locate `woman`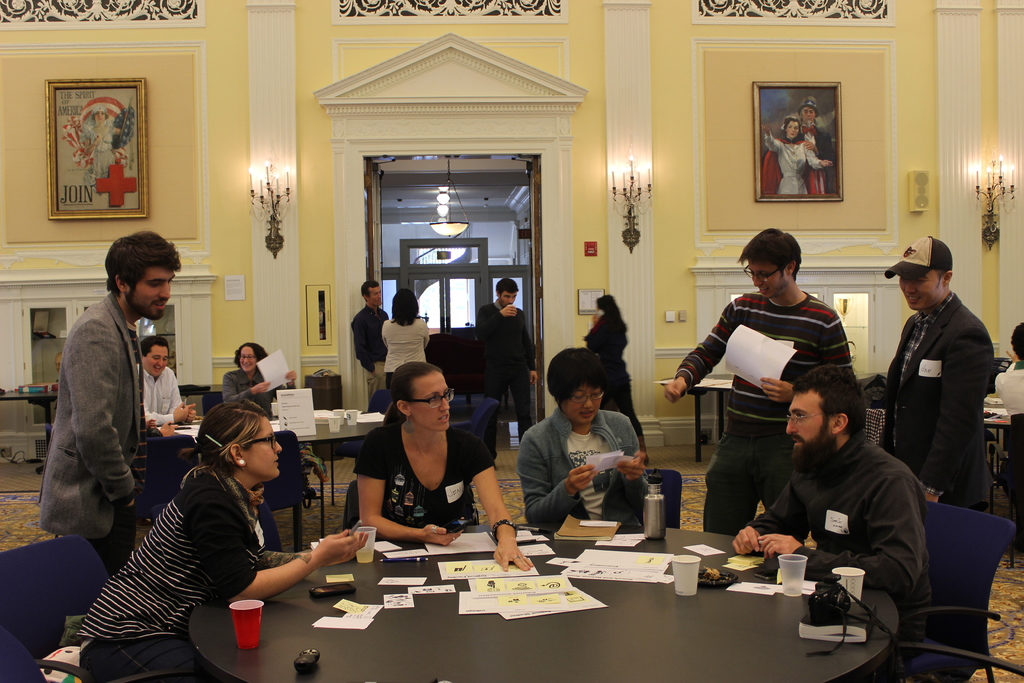
758:113:833:194
